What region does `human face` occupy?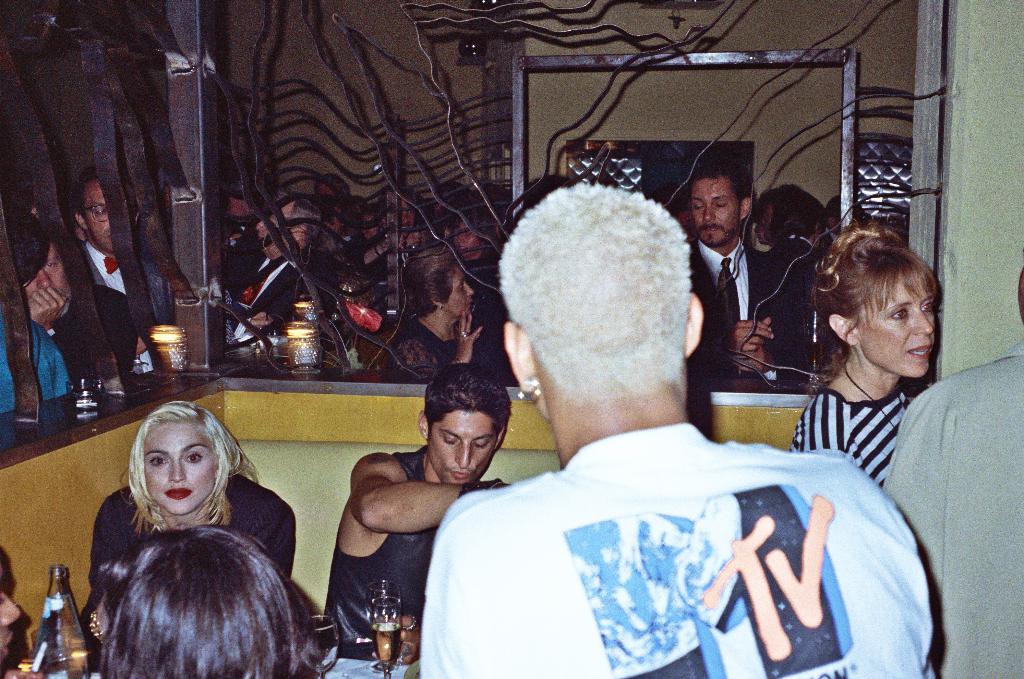
(428,408,496,484).
